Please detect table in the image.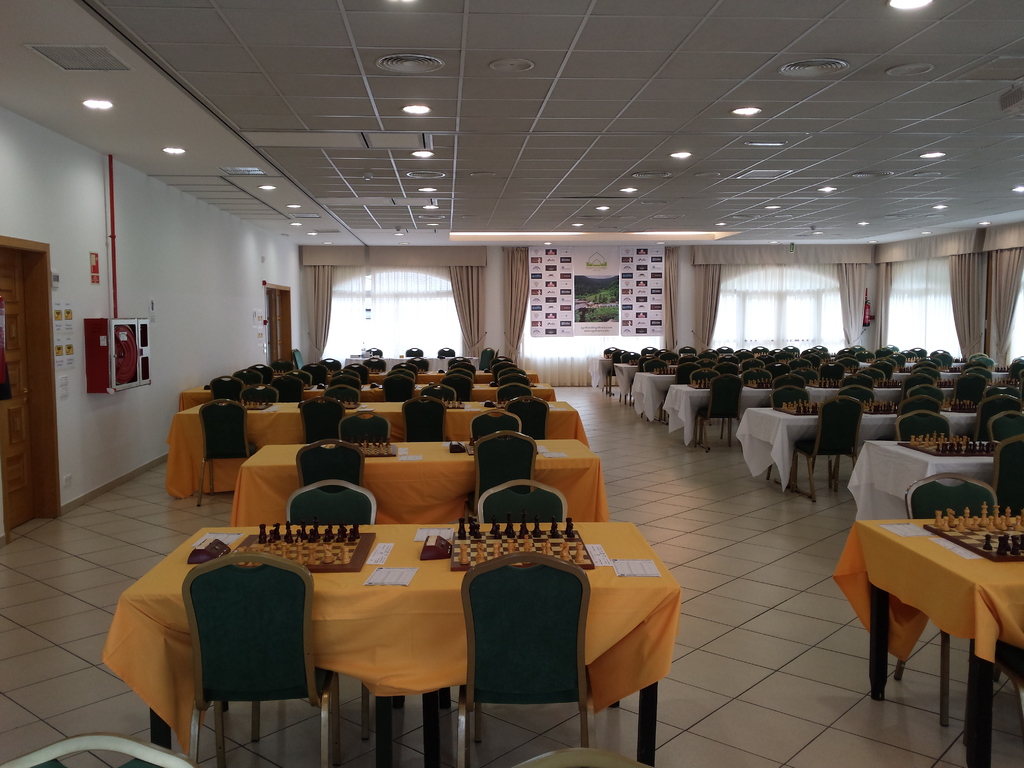
[left=830, top=505, right=1022, bottom=767].
